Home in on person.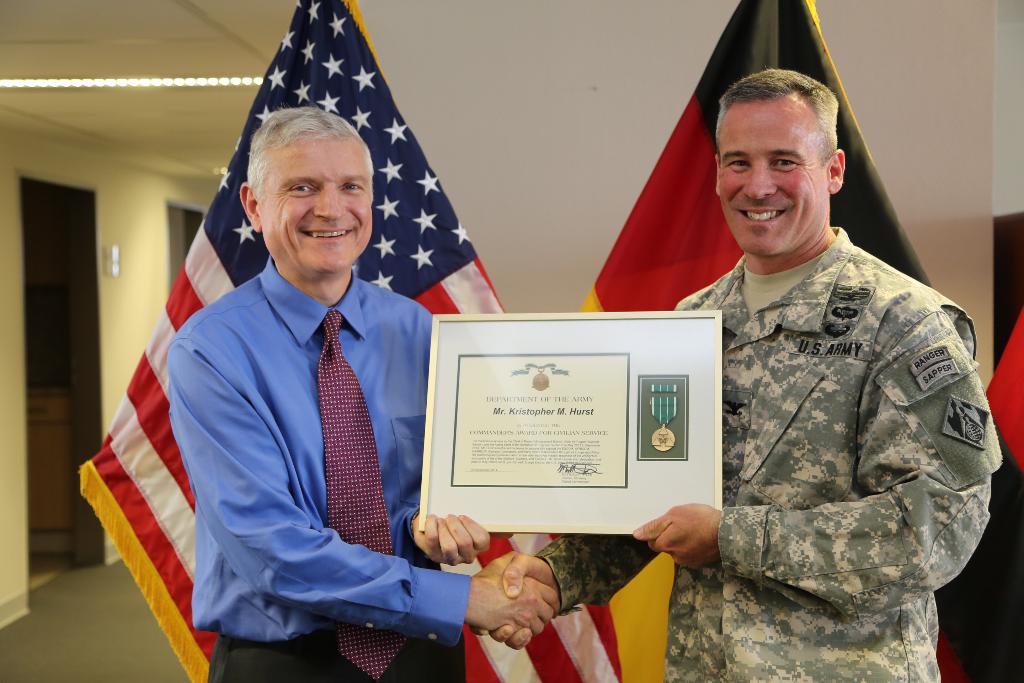
Homed in at detection(167, 105, 558, 682).
